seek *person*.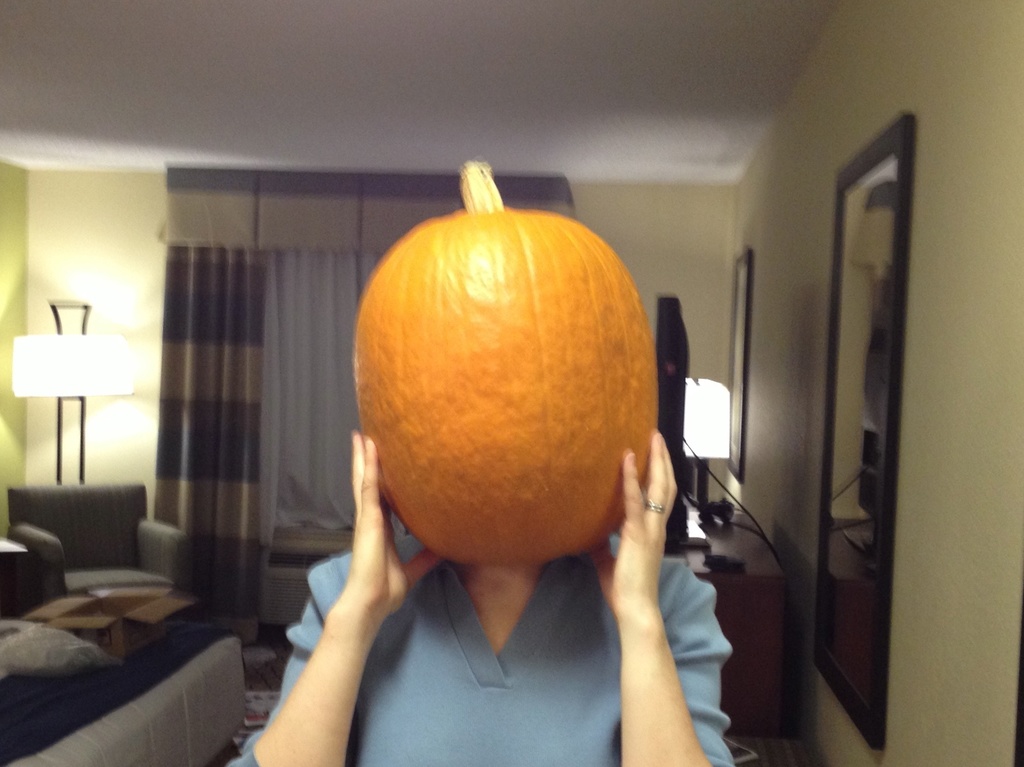
[left=225, top=432, right=731, bottom=766].
